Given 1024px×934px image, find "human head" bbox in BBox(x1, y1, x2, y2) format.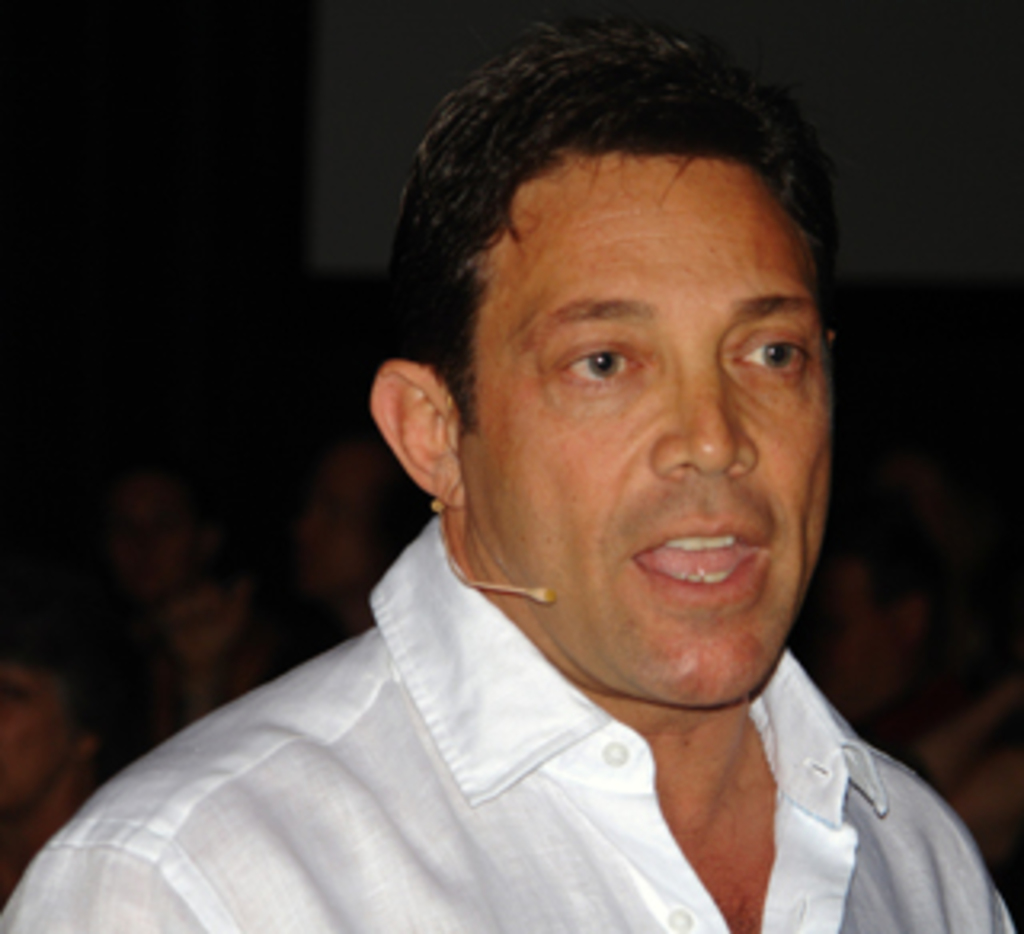
BBox(371, 10, 858, 621).
